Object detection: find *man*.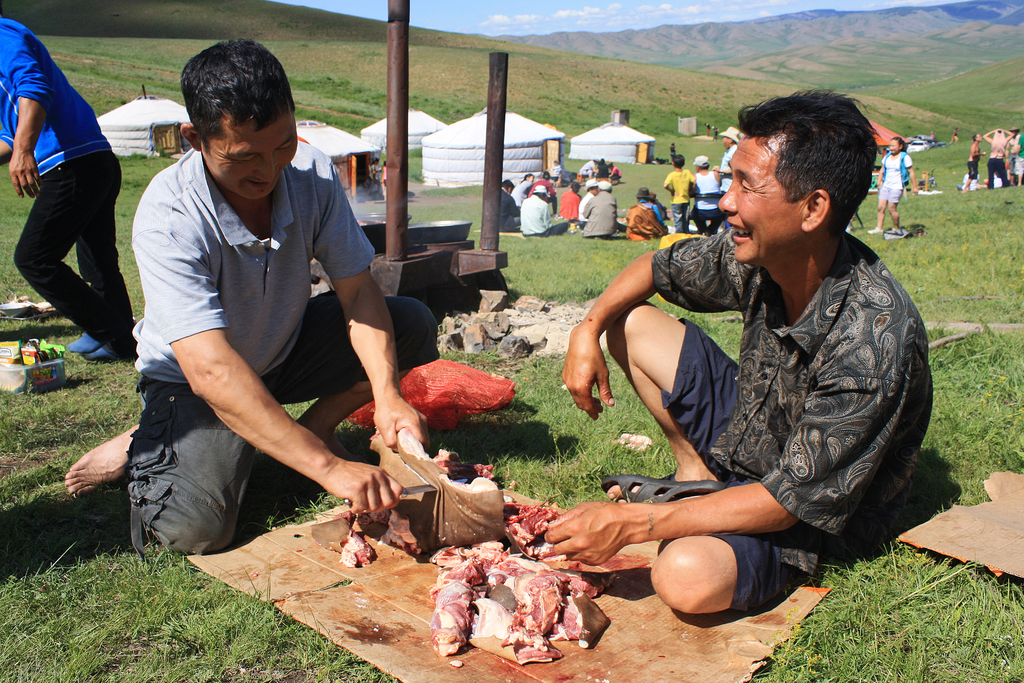
(604, 163, 621, 182).
